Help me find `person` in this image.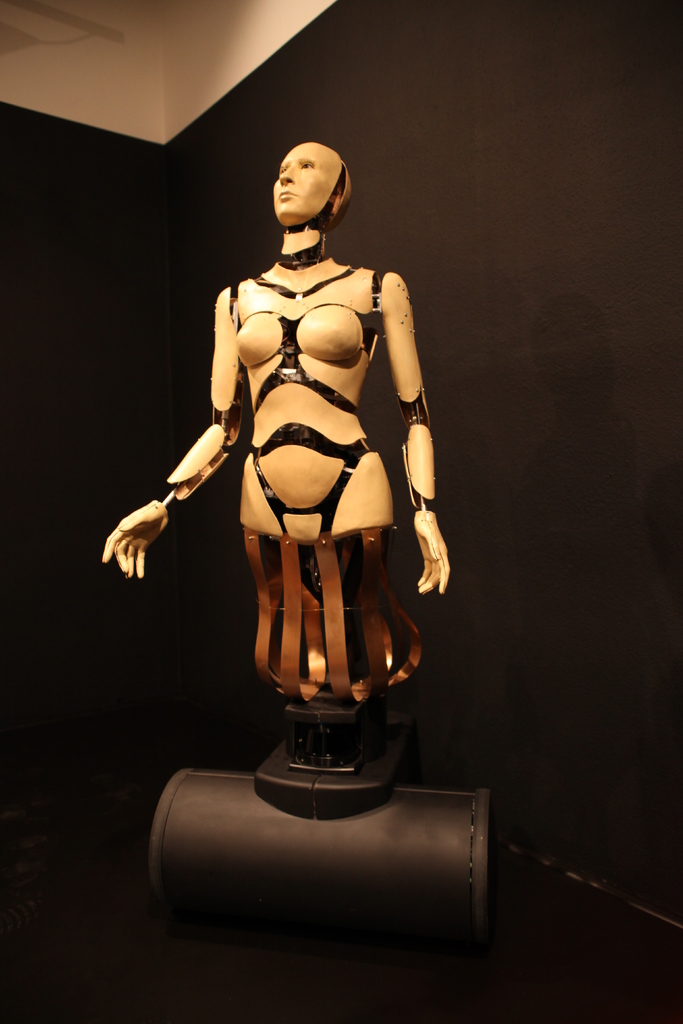
Found it: <region>119, 94, 462, 883</region>.
